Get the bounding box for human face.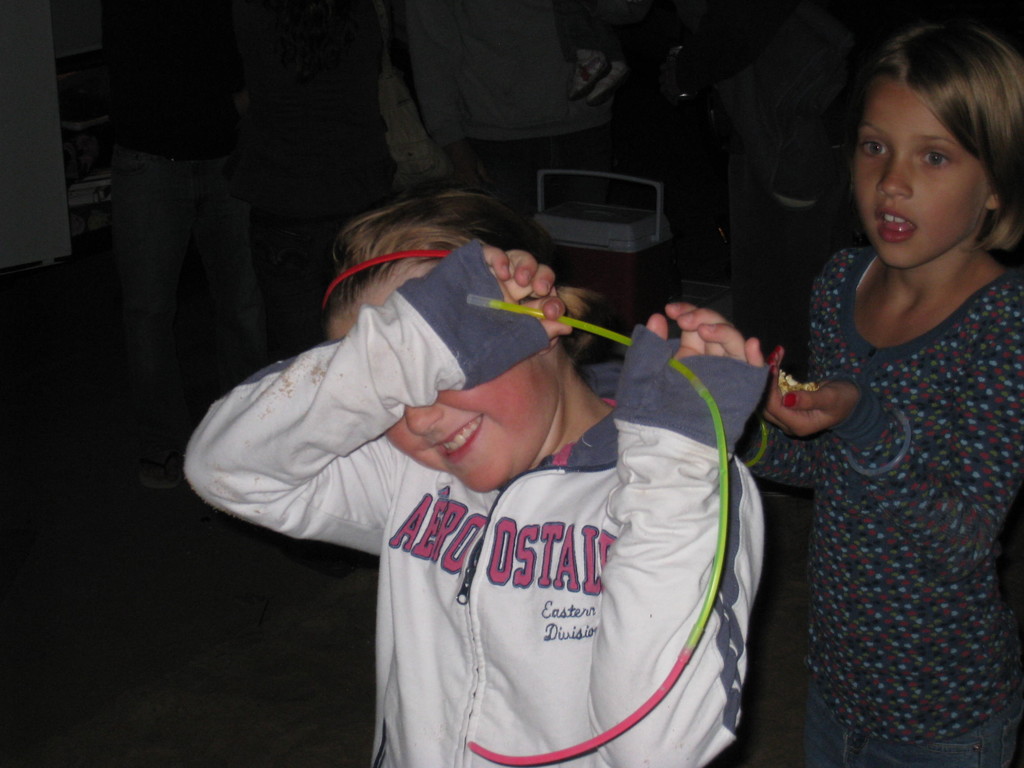
box(325, 253, 546, 500).
